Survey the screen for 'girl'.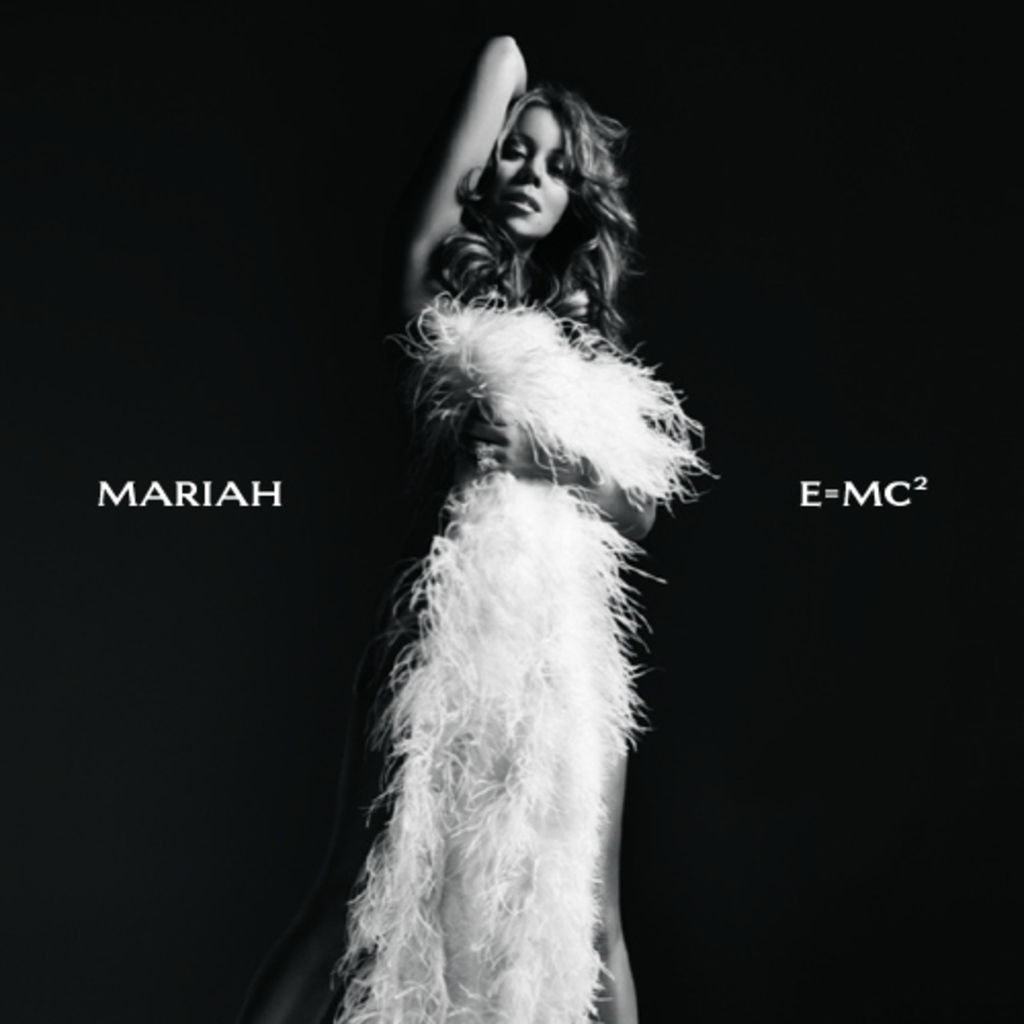
Survey found: BBox(281, 29, 729, 1018).
